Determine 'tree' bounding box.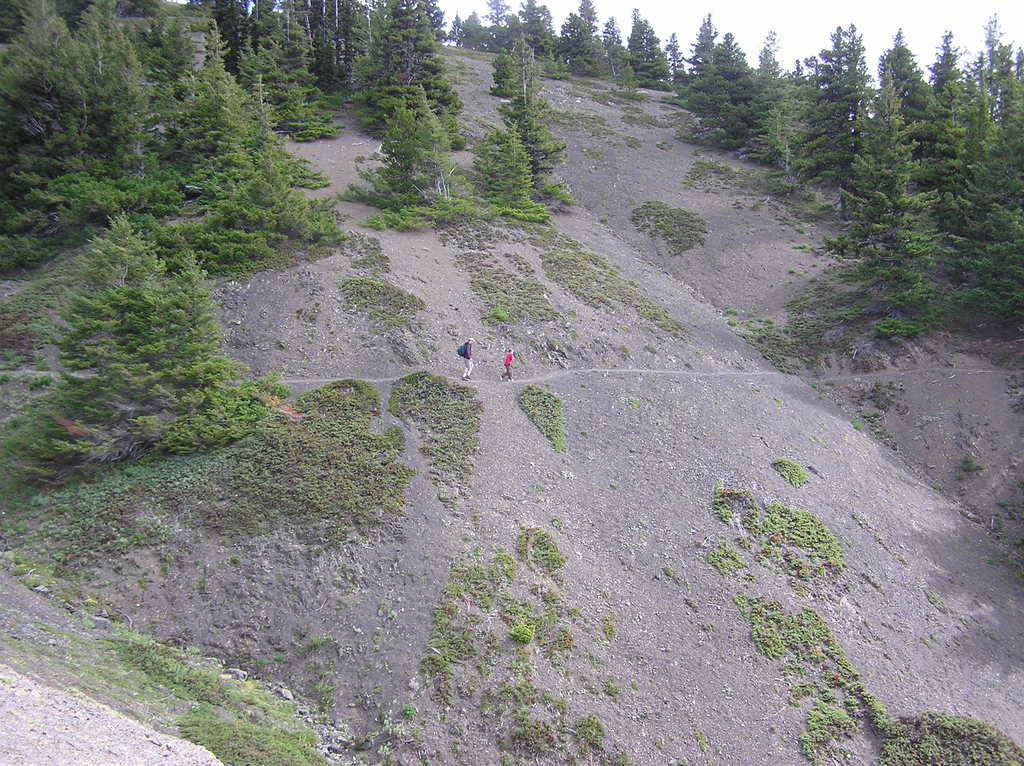
Determined: [619, 0, 675, 97].
